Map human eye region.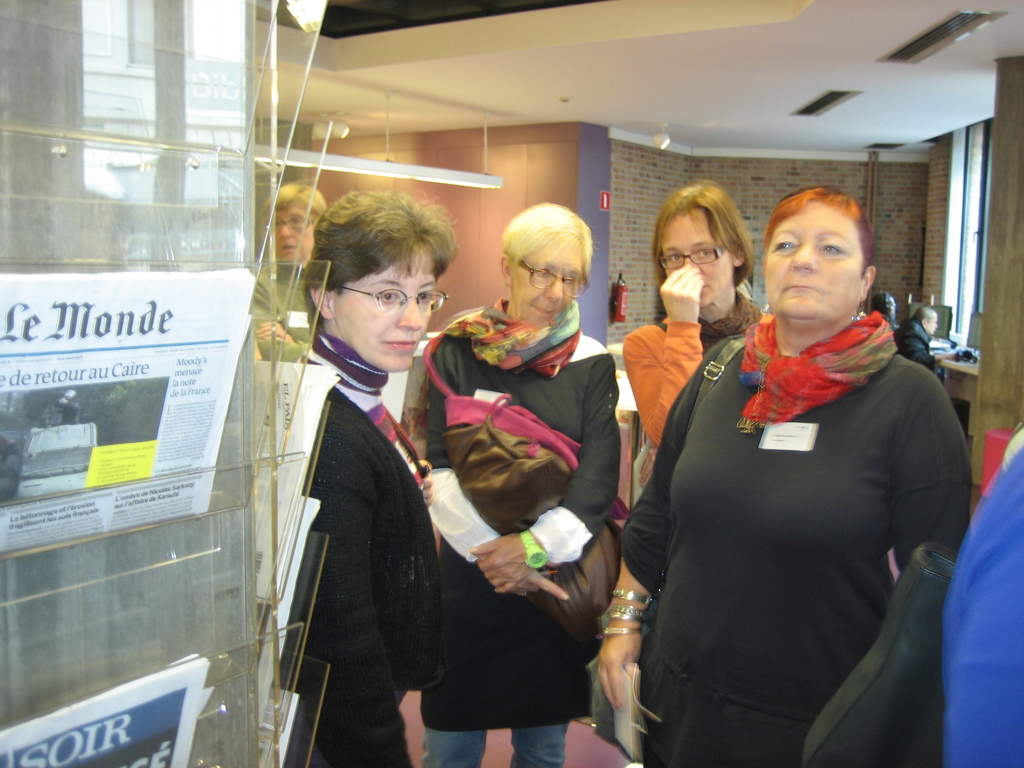
Mapped to x1=374, y1=283, x2=398, y2=307.
